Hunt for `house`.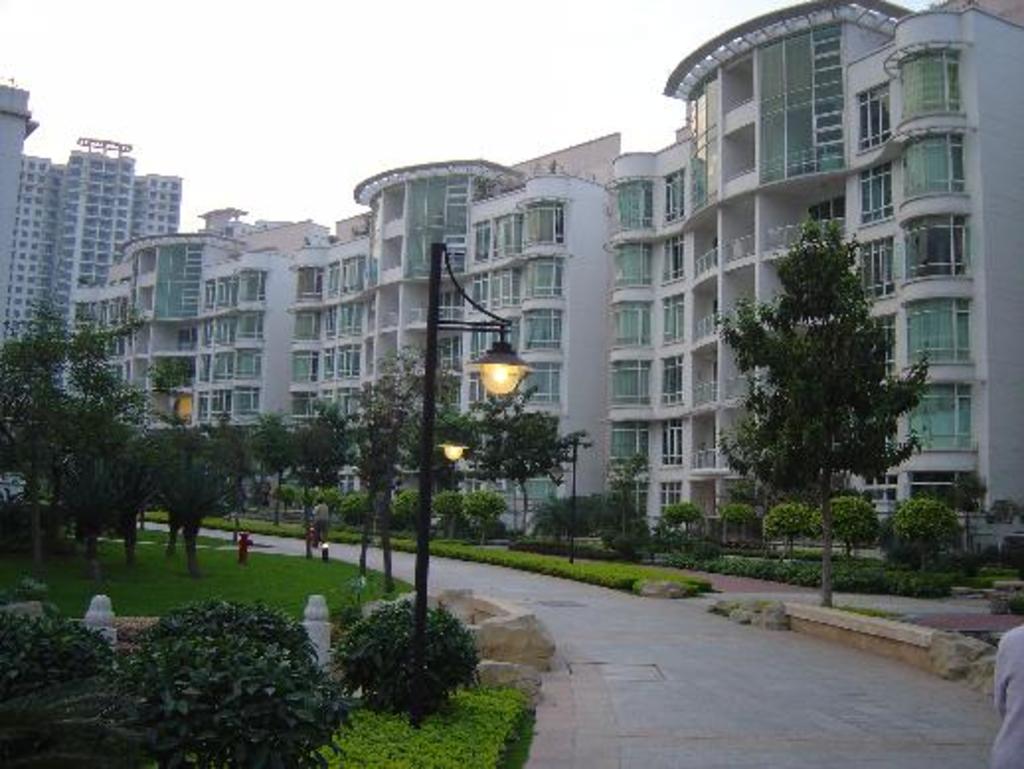
Hunted down at [left=0, top=77, right=1022, bottom=563].
